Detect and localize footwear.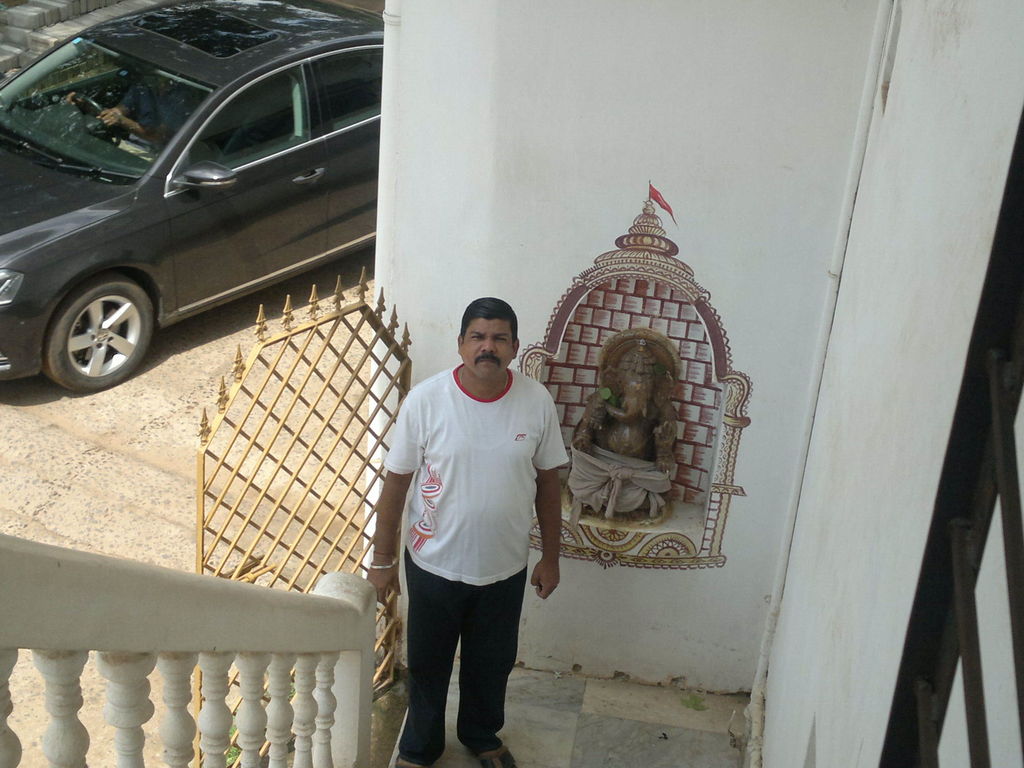
Localized at x1=480 y1=744 x2=516 y2=767.
